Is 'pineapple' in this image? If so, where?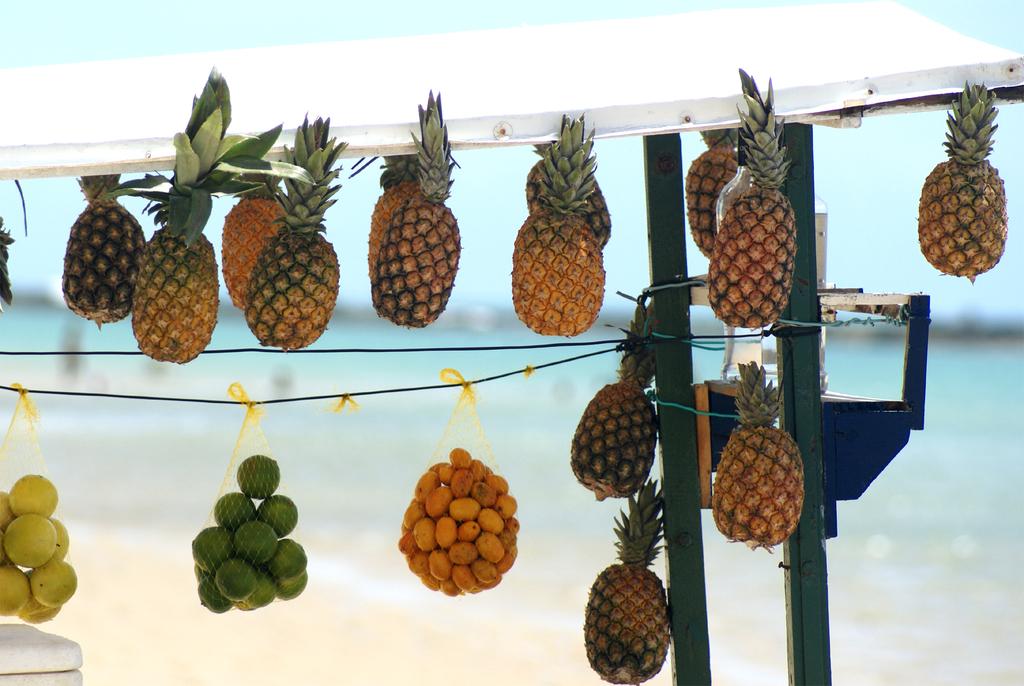
Yes, at {"x1": 56, "y1": 174, "x2": 148, "y2": 331}.
